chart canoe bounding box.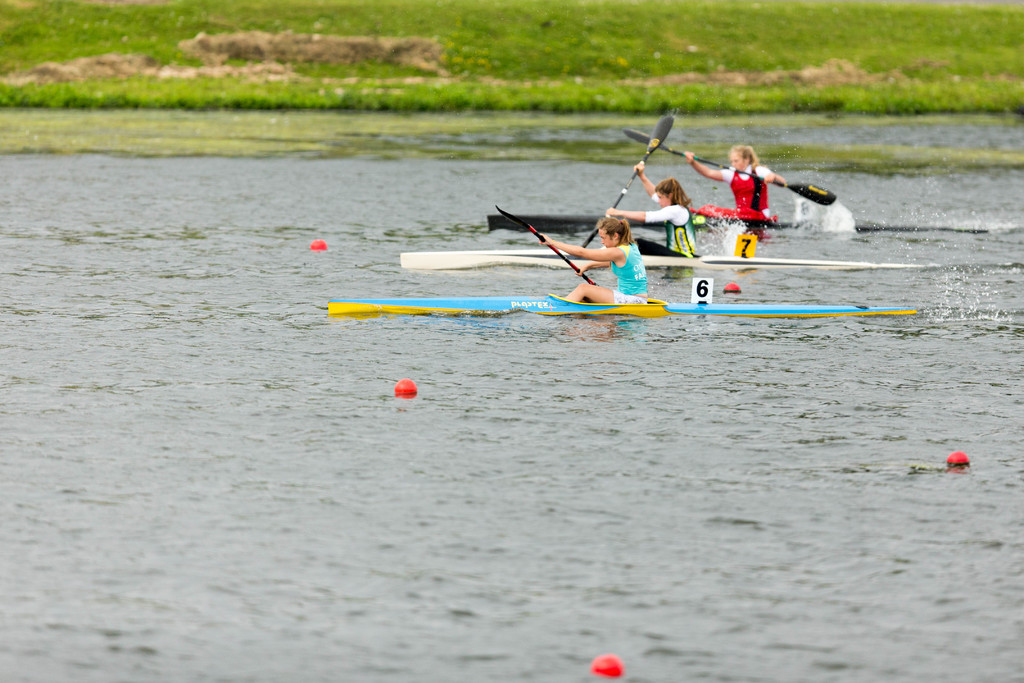
Charted: detection(324, 290, 915, 313).
